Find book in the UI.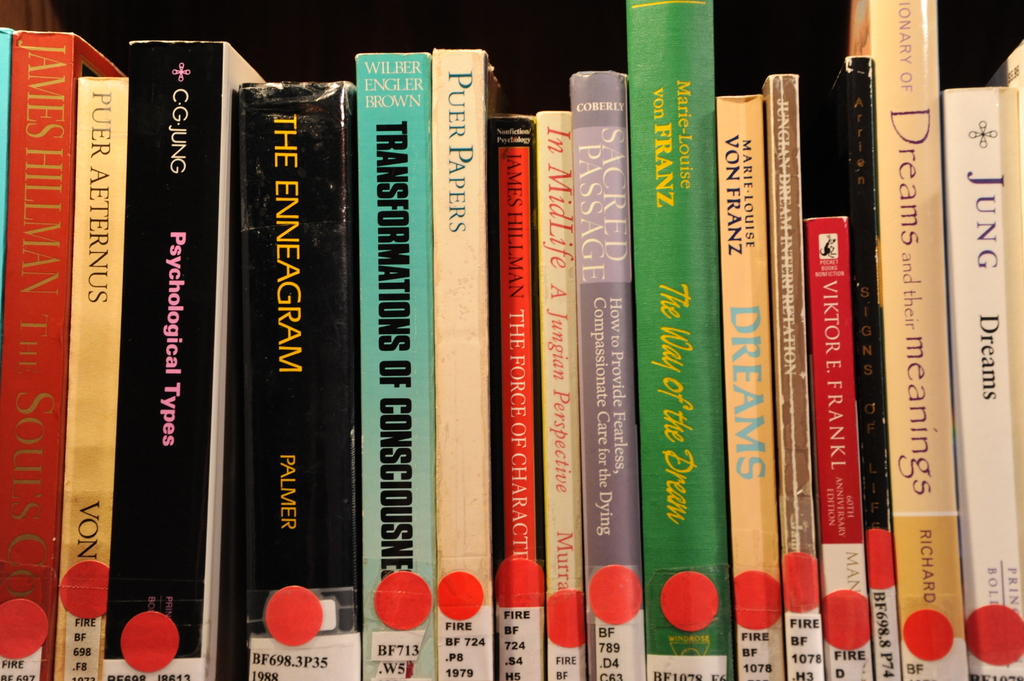
UI element at <box>225,75,362,680</box>.
